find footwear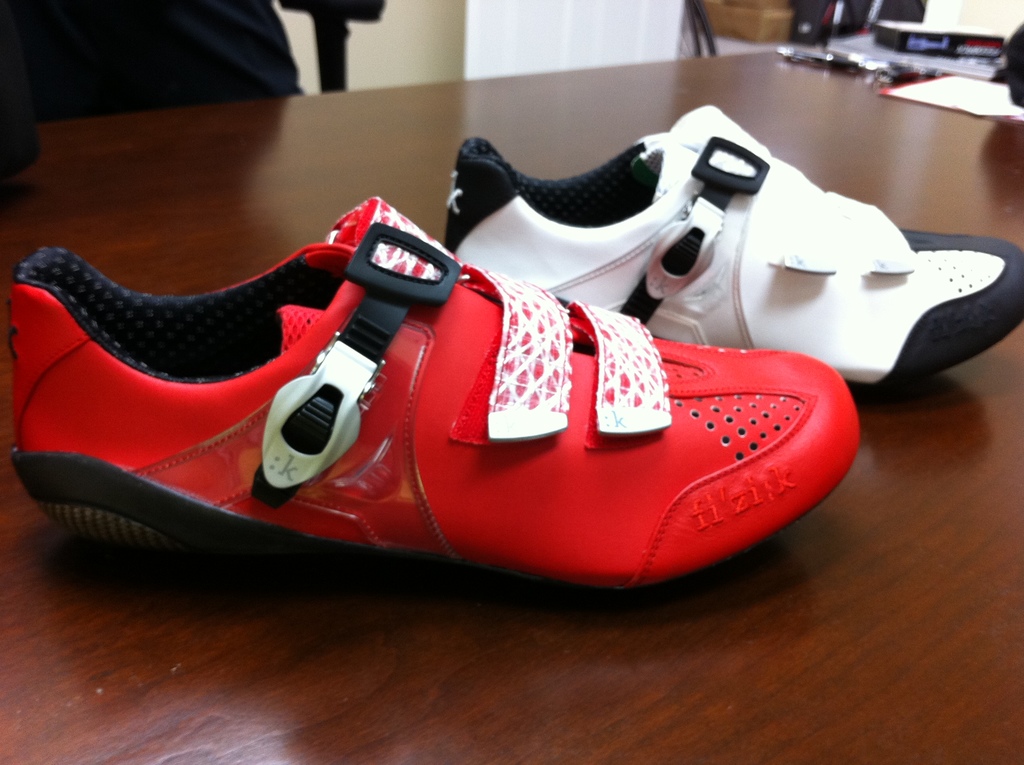
detection(435, 102, 1023, 408)
